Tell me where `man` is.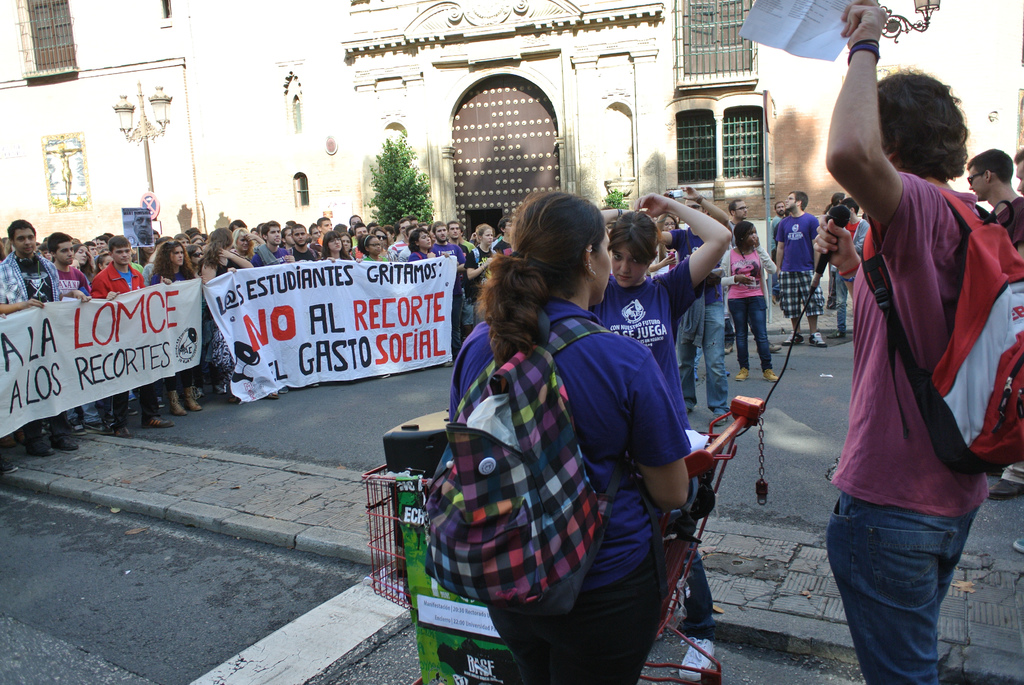
`man` is at bbox(96, 235, 170, 434).
